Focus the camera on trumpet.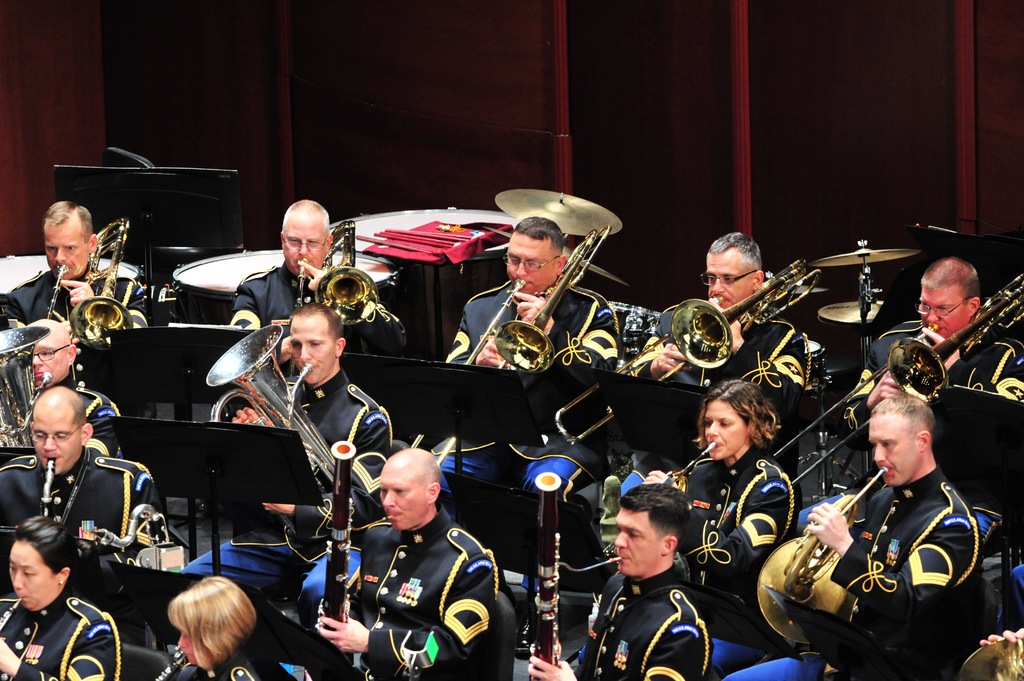
Focus region: Rect(768, 276, 1023, 488).
